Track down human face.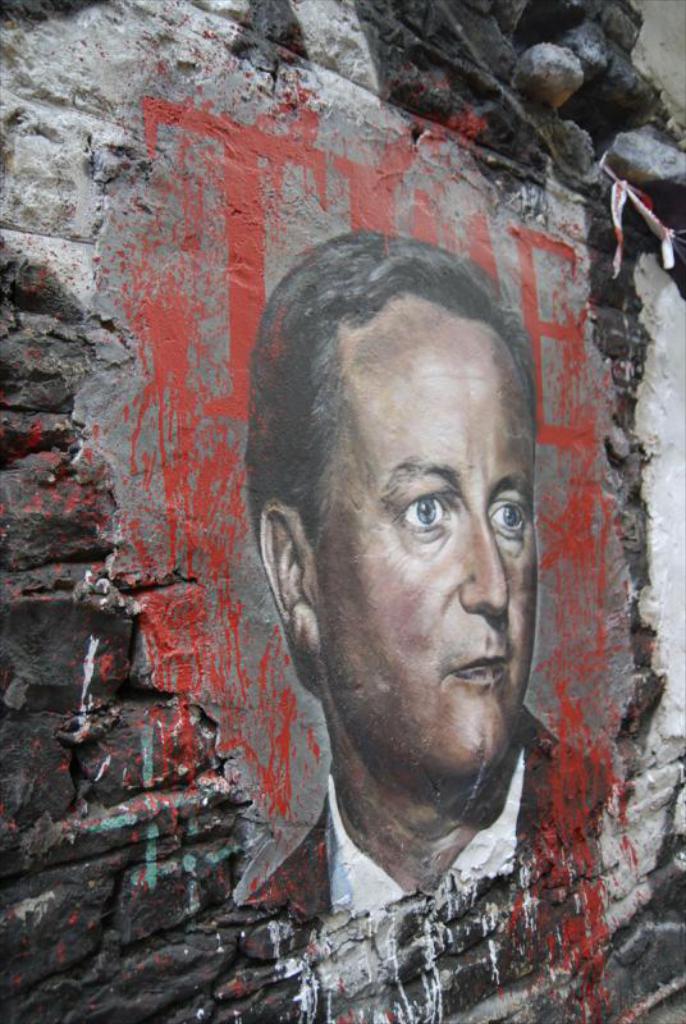
Tracked to <bbox>320, 293, 543, 777</bbox>.
